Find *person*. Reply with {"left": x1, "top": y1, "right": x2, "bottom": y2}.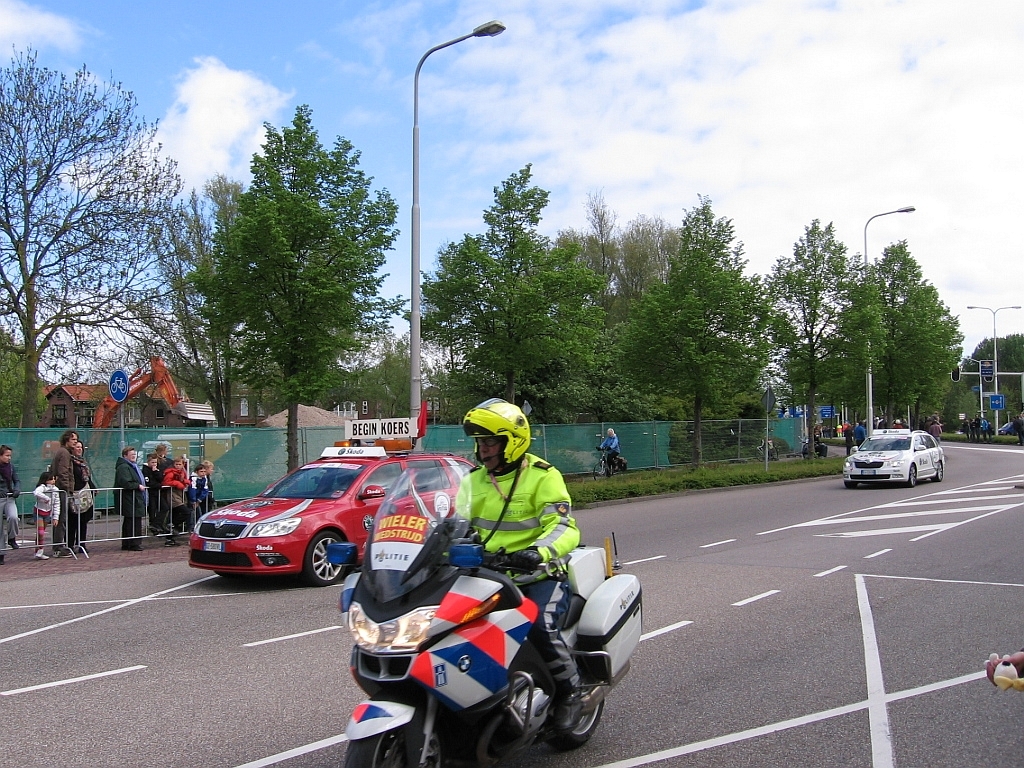
{"left": 162, "top": 459, "right": 189, "bottom": 542}.
